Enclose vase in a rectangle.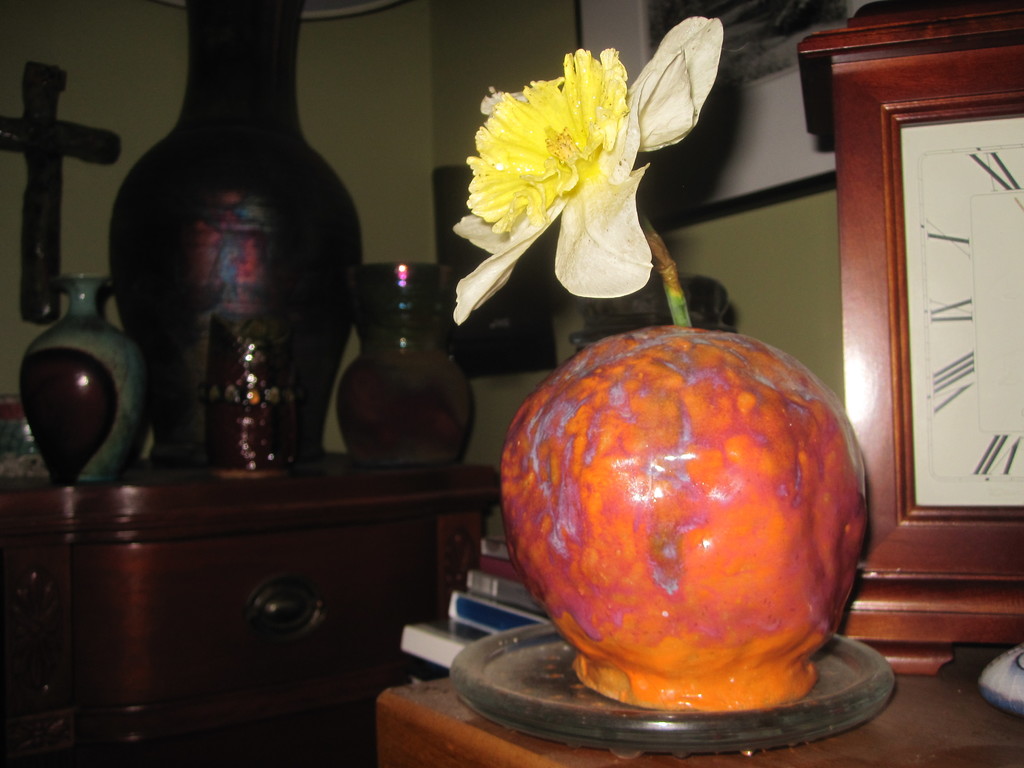
[499, 324, 871, 716].
